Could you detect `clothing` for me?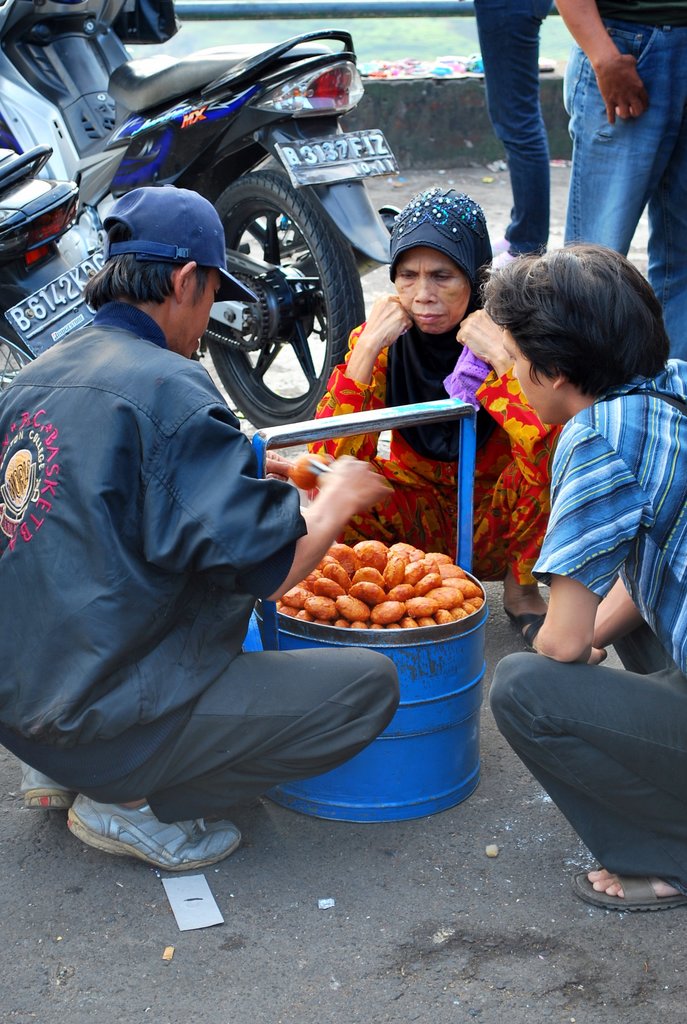
Detection result: 558:0:686:371.
